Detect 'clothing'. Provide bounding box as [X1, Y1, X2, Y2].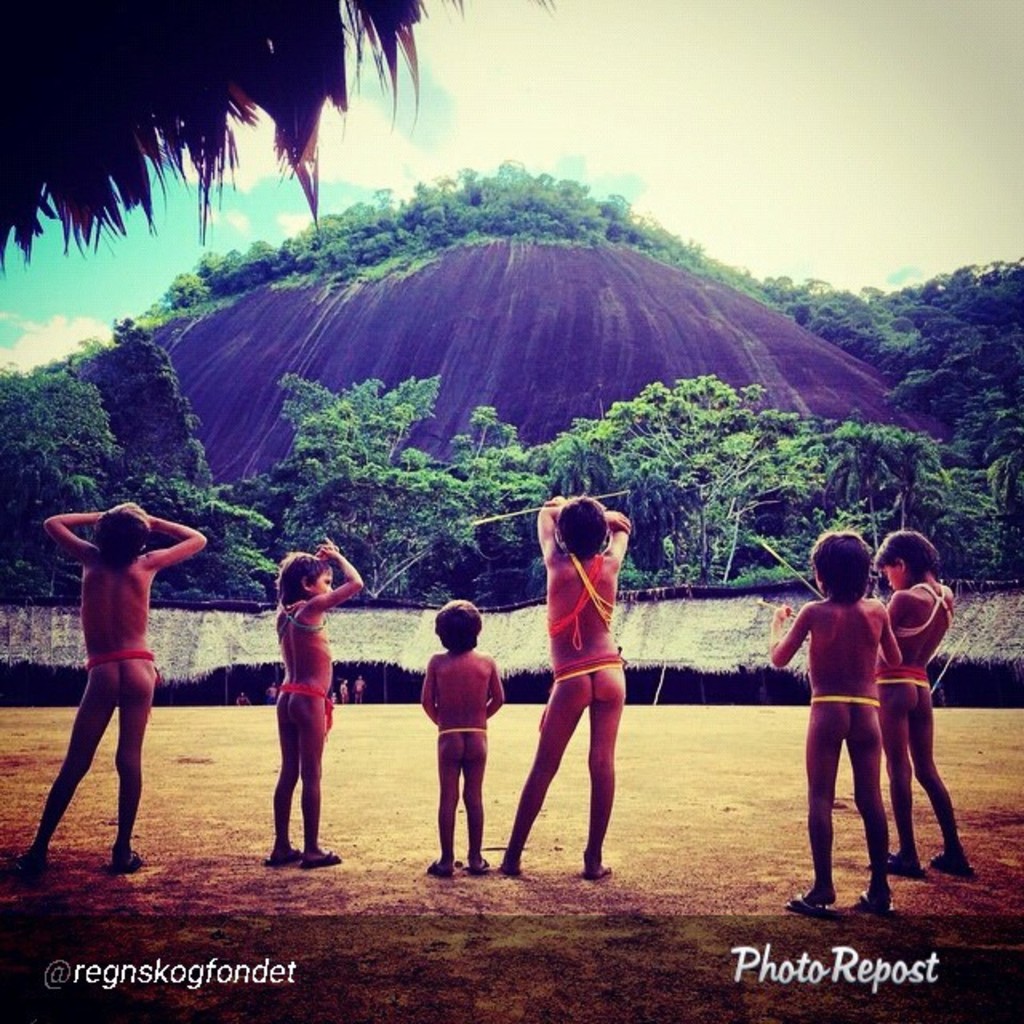
[349, 675, 368, 706].
